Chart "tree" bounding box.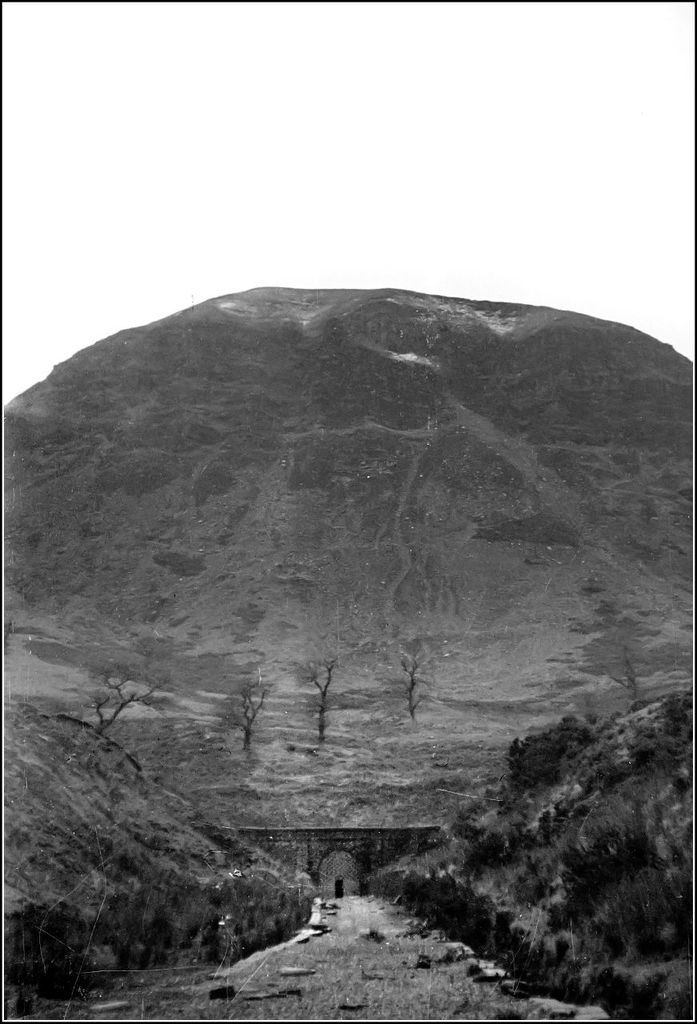
Charted: 228 674 279 748.
